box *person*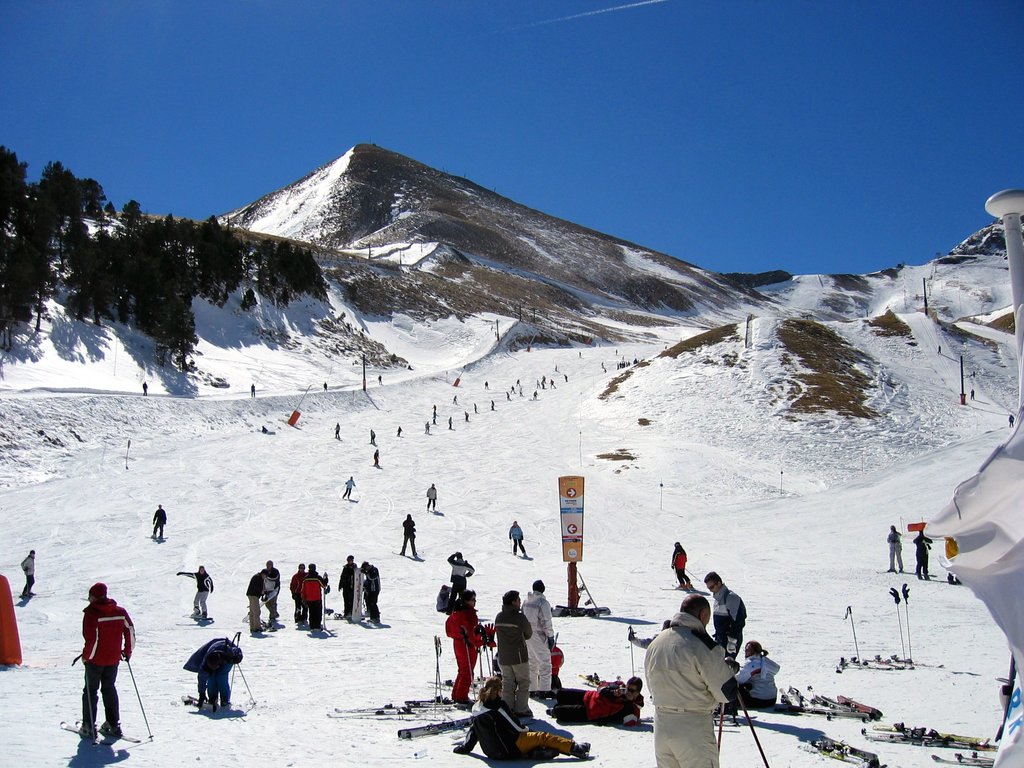
(625, 618, 673, 646)
